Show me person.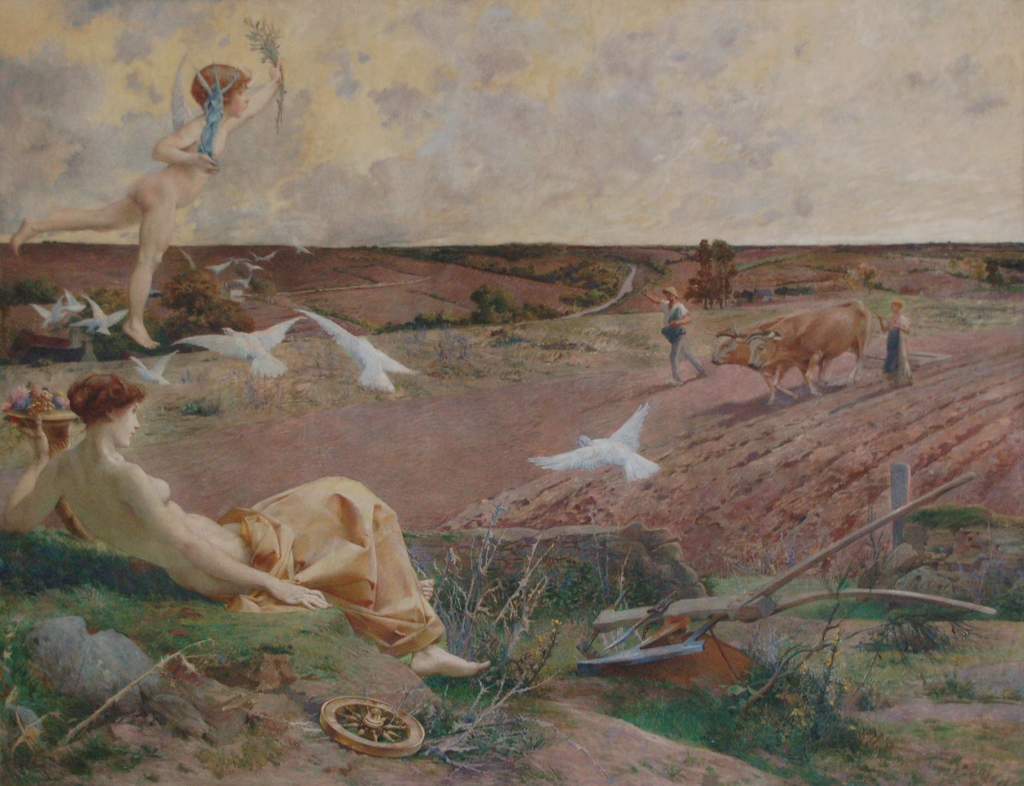
person is here: select_region(876, 293, 918, 385).
